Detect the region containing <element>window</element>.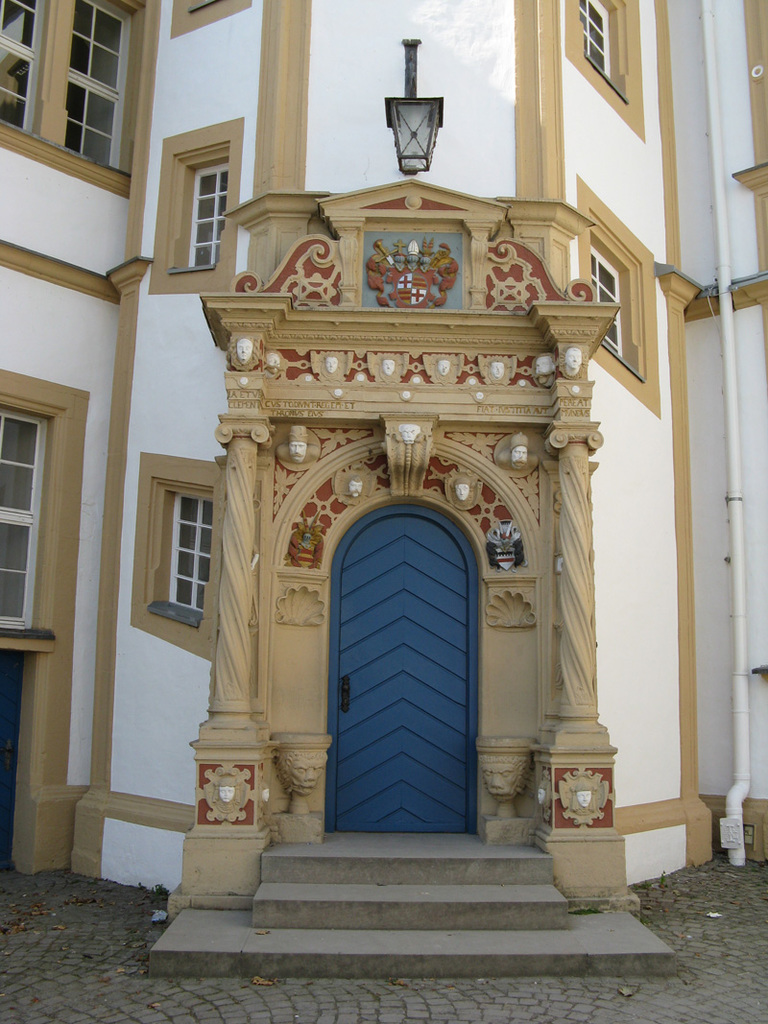
[583,0,615,80].
